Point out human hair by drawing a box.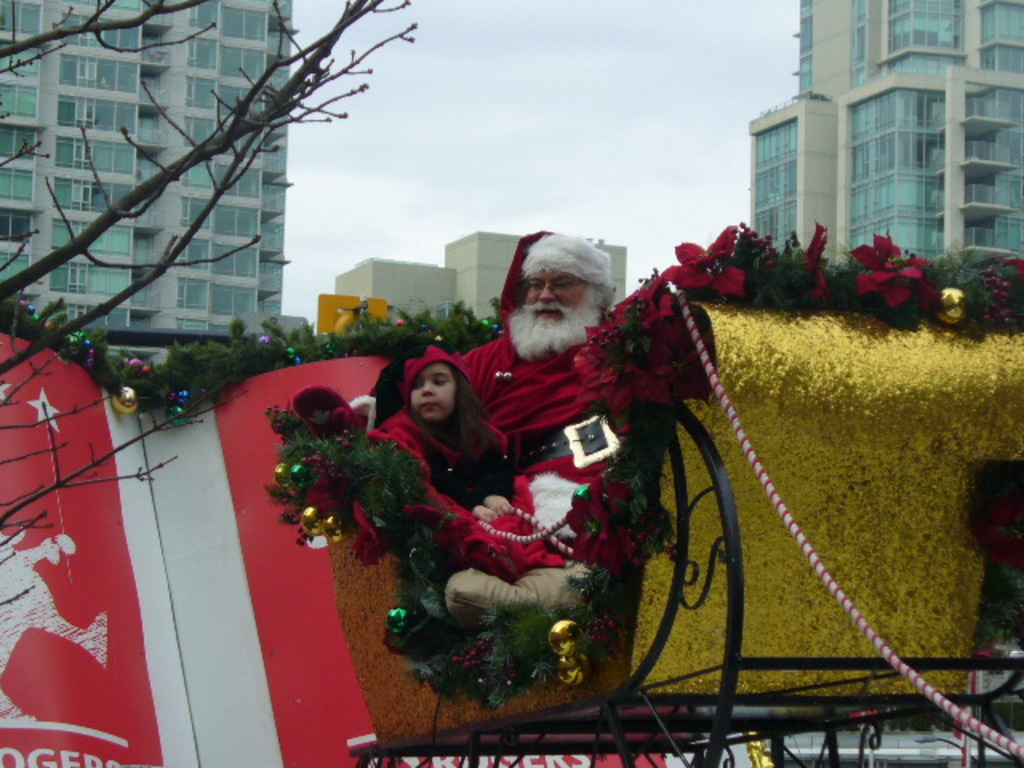
x1=392 y1=354 x2=486 y2=458.
